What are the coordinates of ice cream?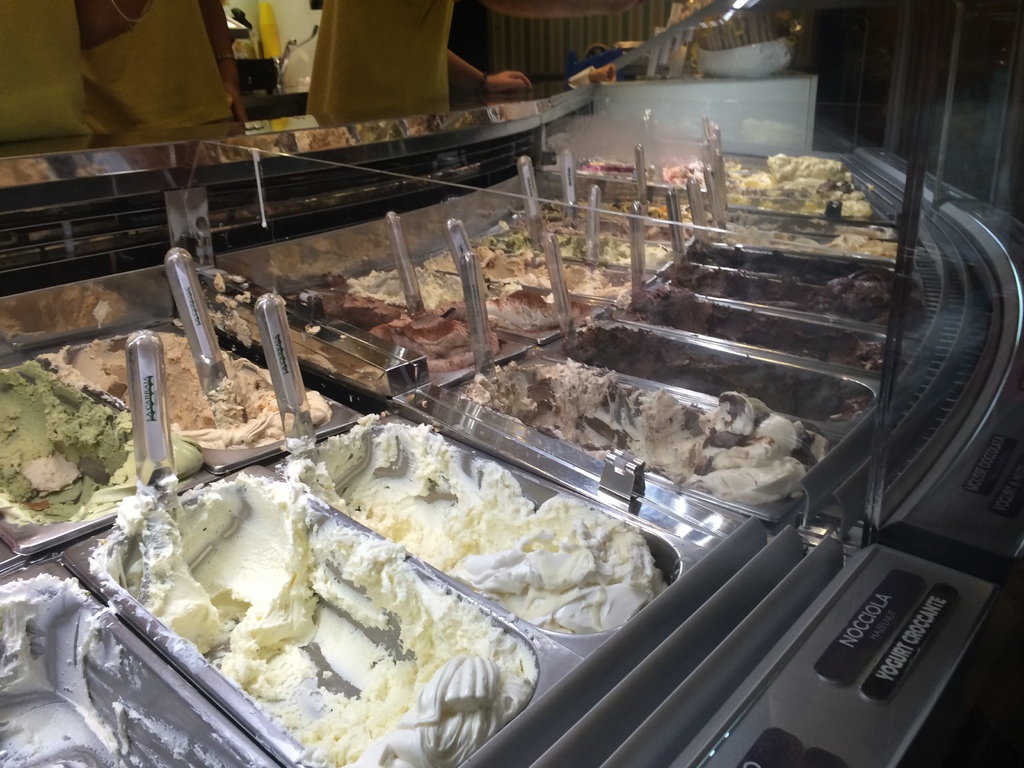
x1=38 y1=323 x2=329 y2=451.
